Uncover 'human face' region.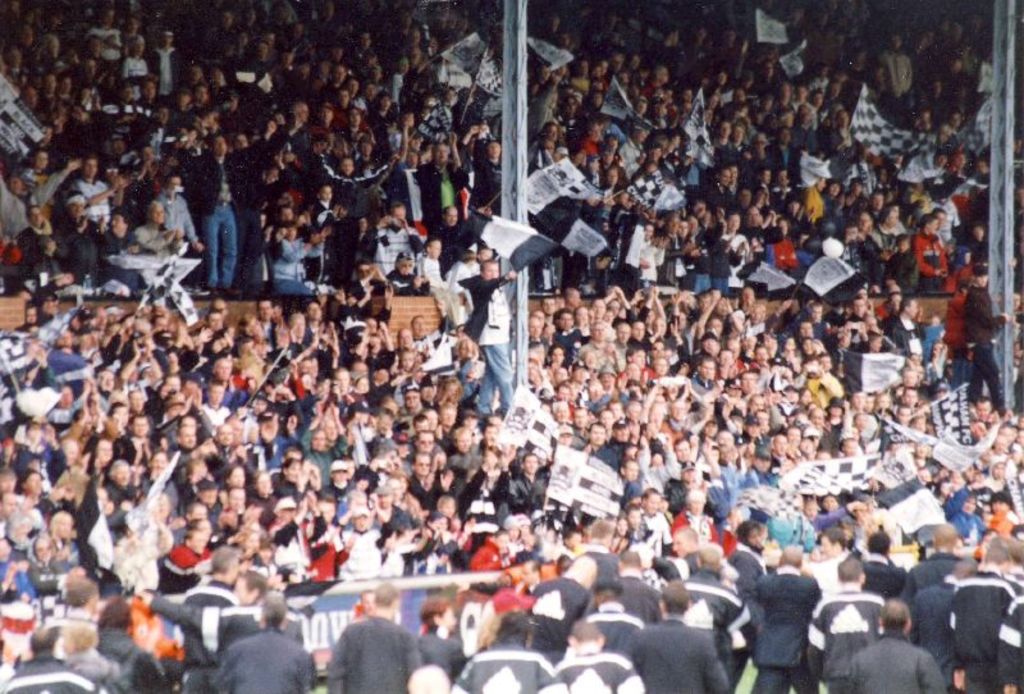
Uncovered: <bbox>422, 97, 436, 105</bbox>.
